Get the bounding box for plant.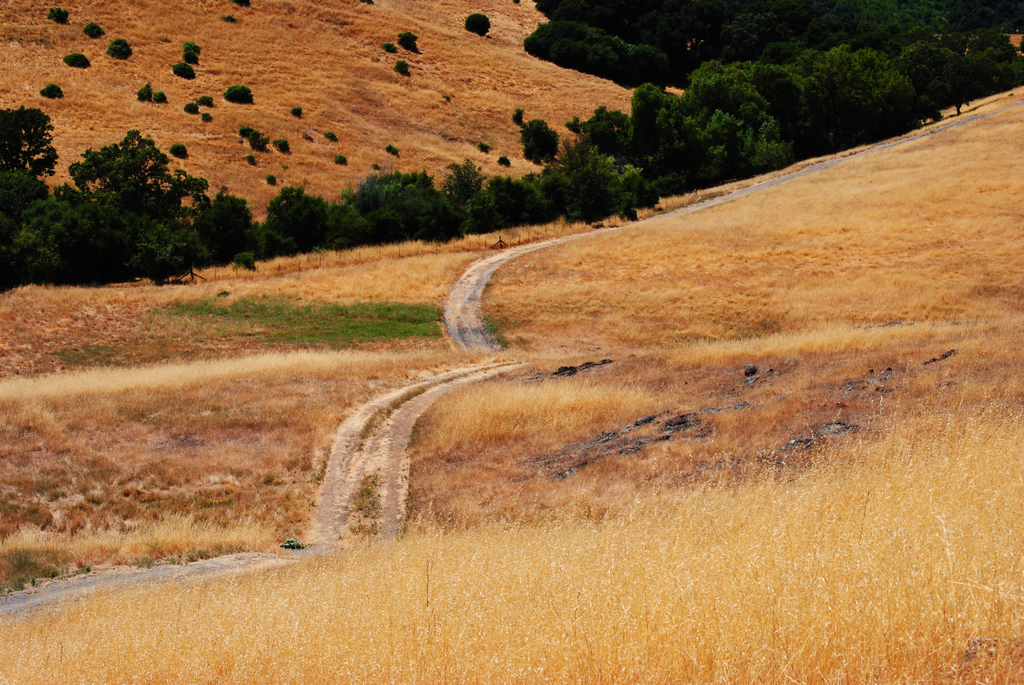
select_region(247, 155, 259, 170).
